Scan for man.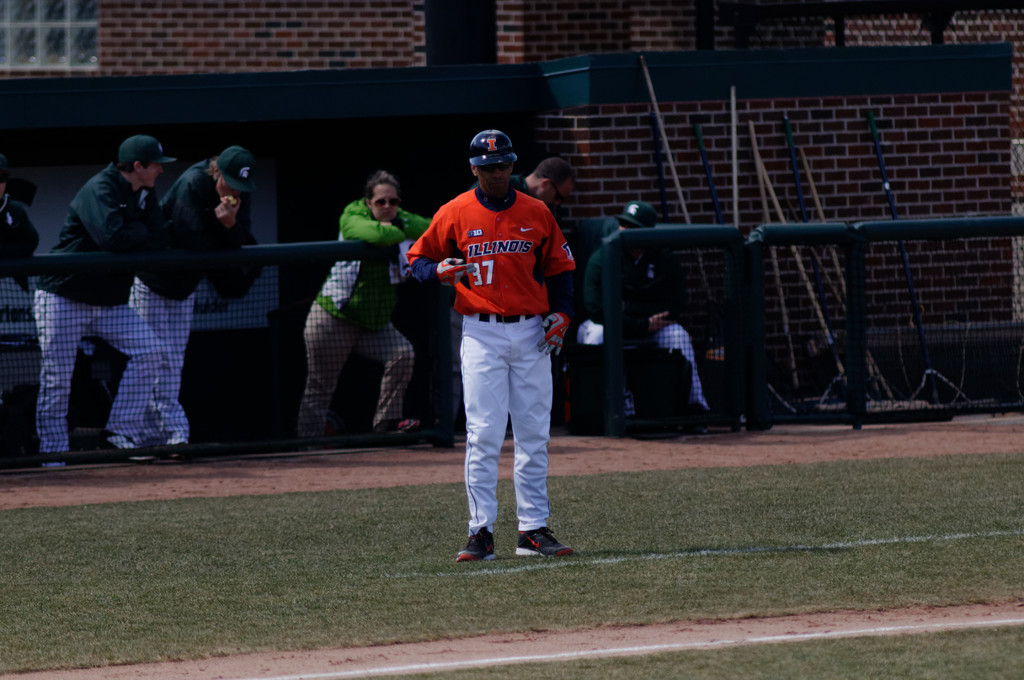
Scan result: (127,143,261,468).
